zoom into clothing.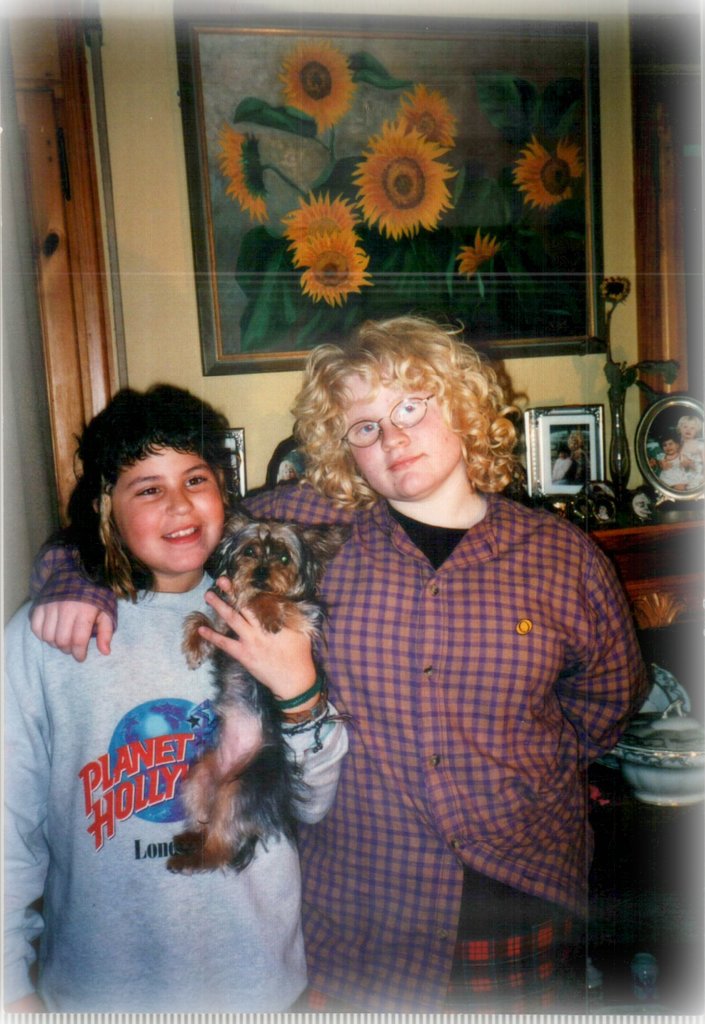
Zoom target: (left=26, top=494, right=656, bottom=1013).
